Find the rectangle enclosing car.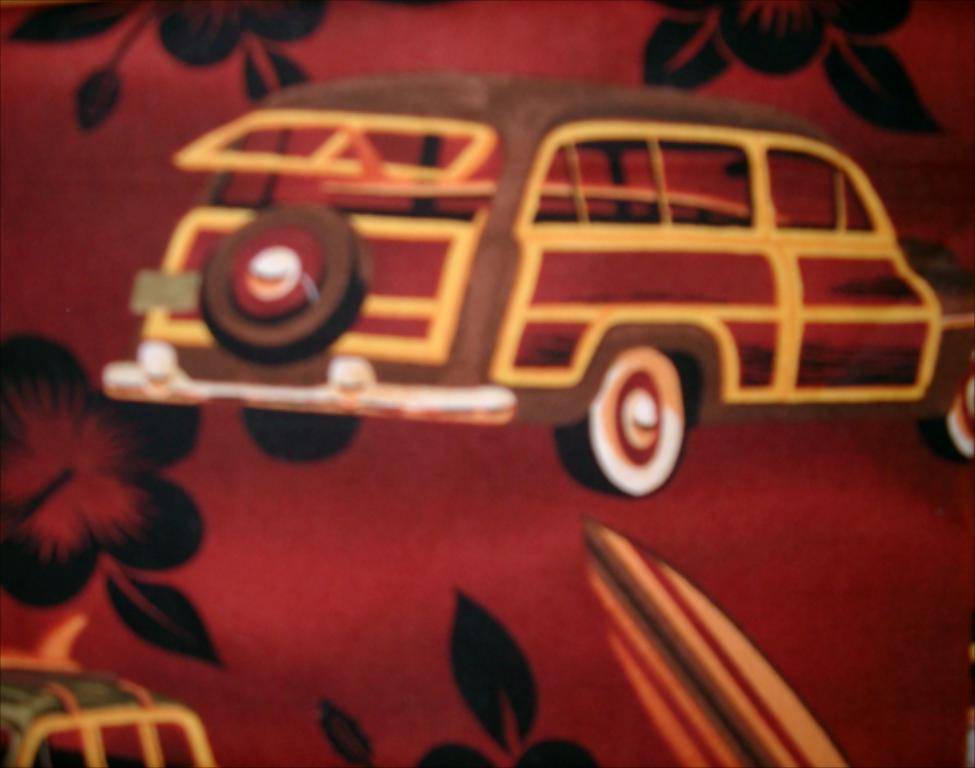
detection(0, 665, 220, 766).
